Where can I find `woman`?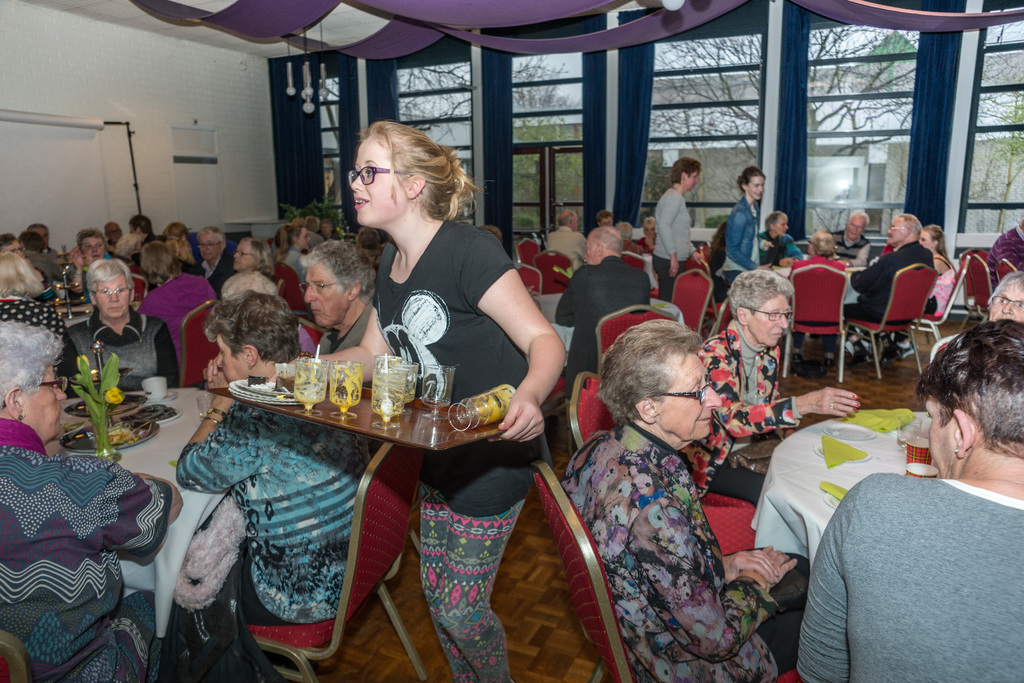
You can find it at 161 224 206 276.
